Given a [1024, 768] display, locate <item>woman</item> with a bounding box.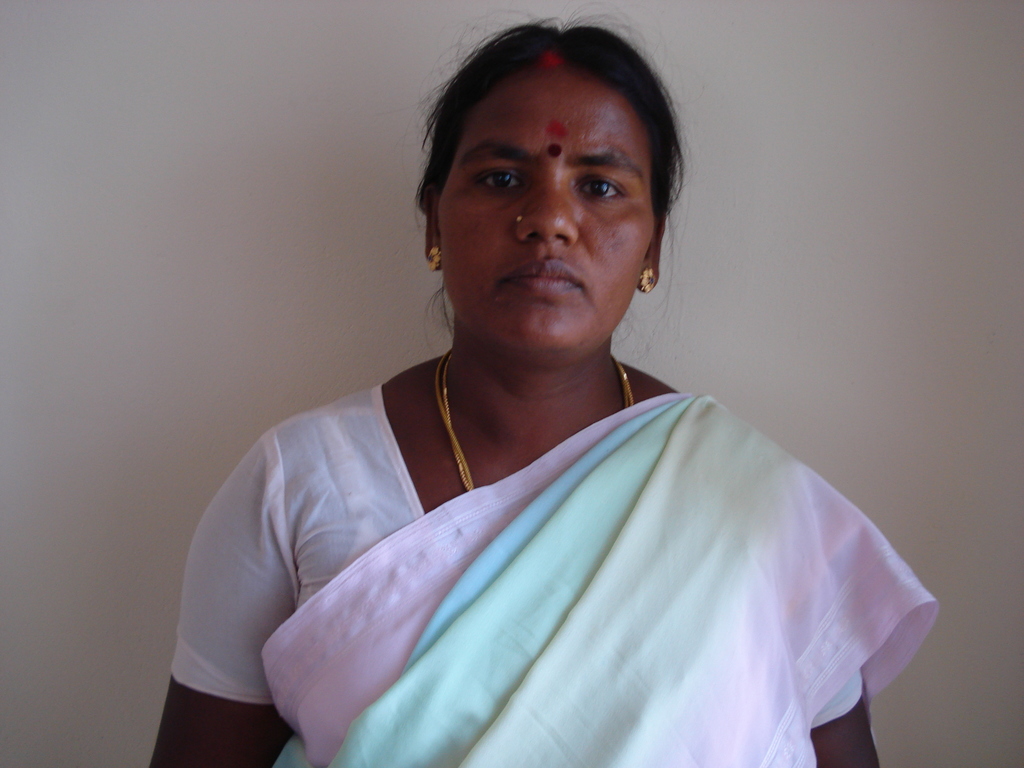
Located: 176:25:922:741.
